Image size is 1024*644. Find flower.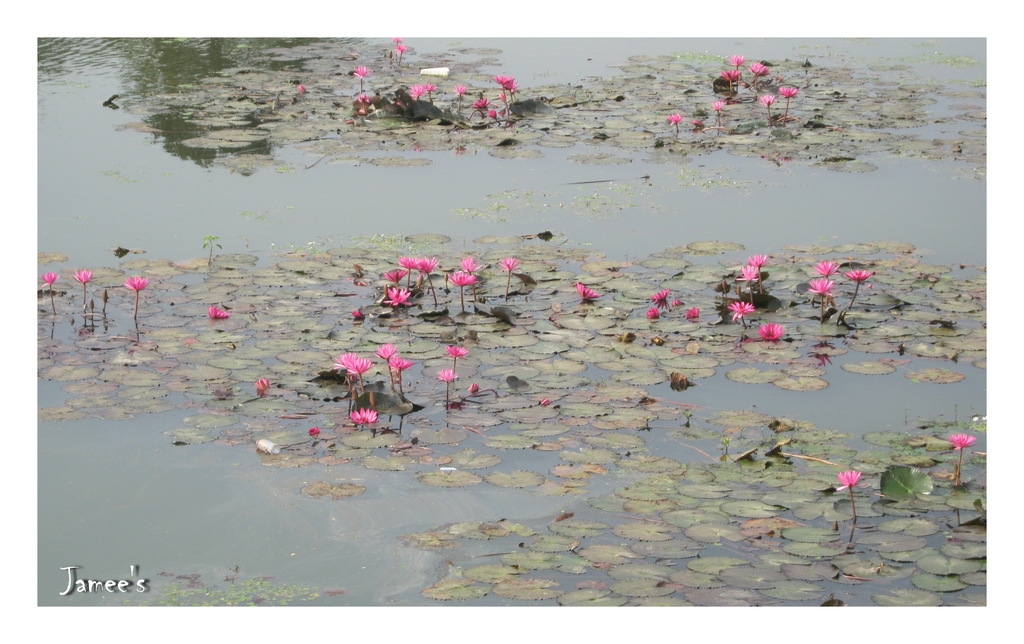
region(778, 85, 799, 100).
